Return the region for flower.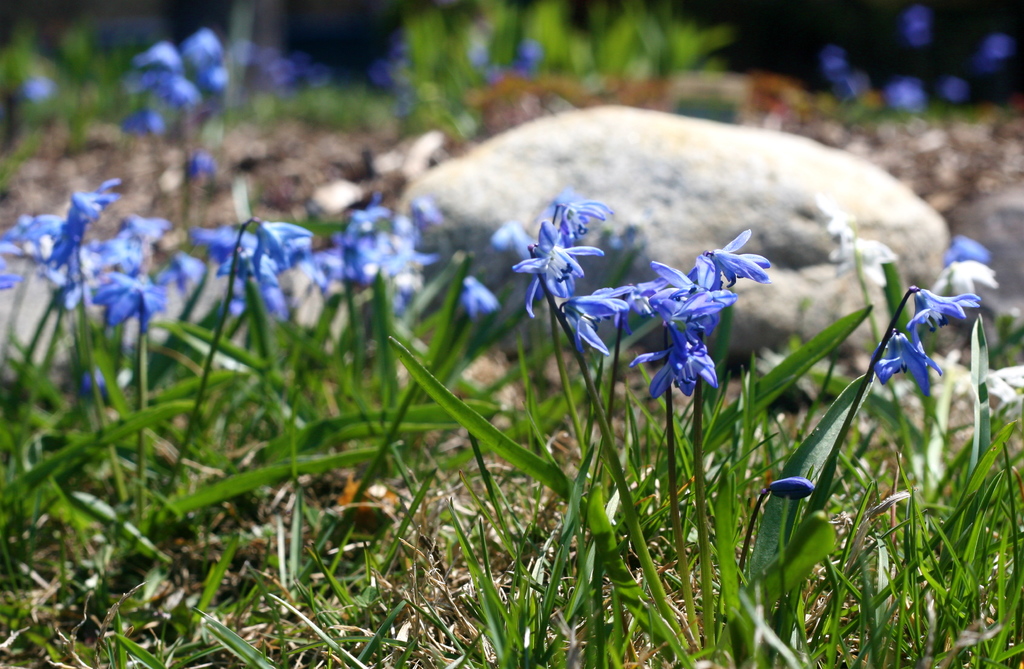
(left=563, top=285, right=642, bottom=358).
